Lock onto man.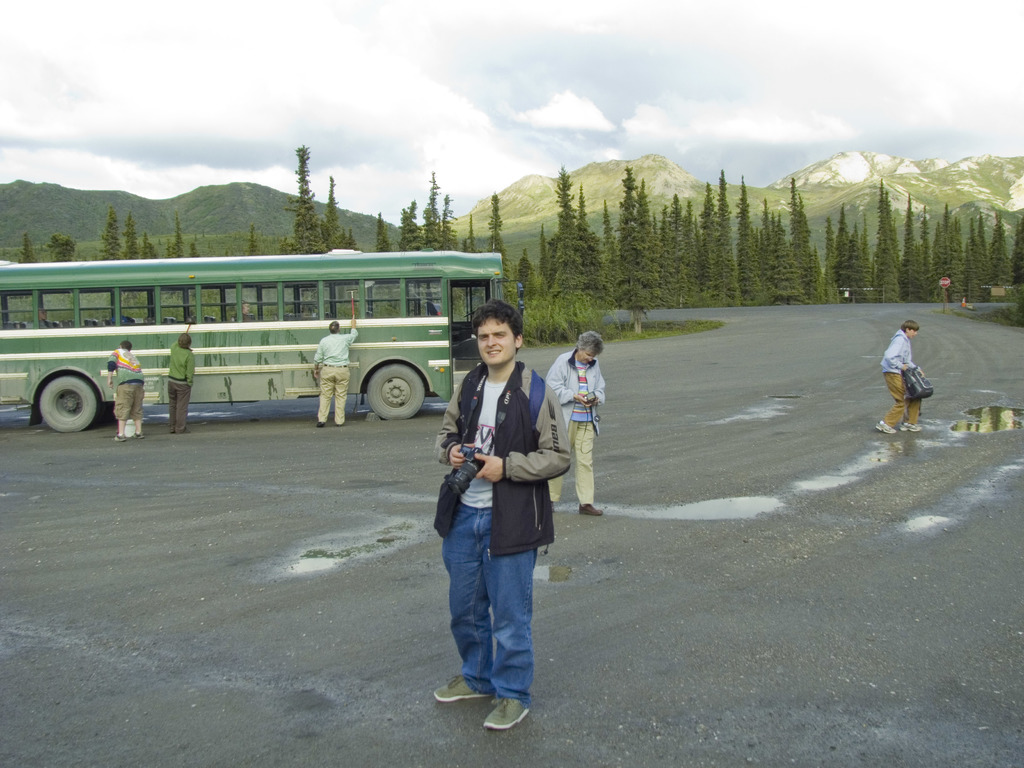
Locked: crop(312, 314, 359, 424).
